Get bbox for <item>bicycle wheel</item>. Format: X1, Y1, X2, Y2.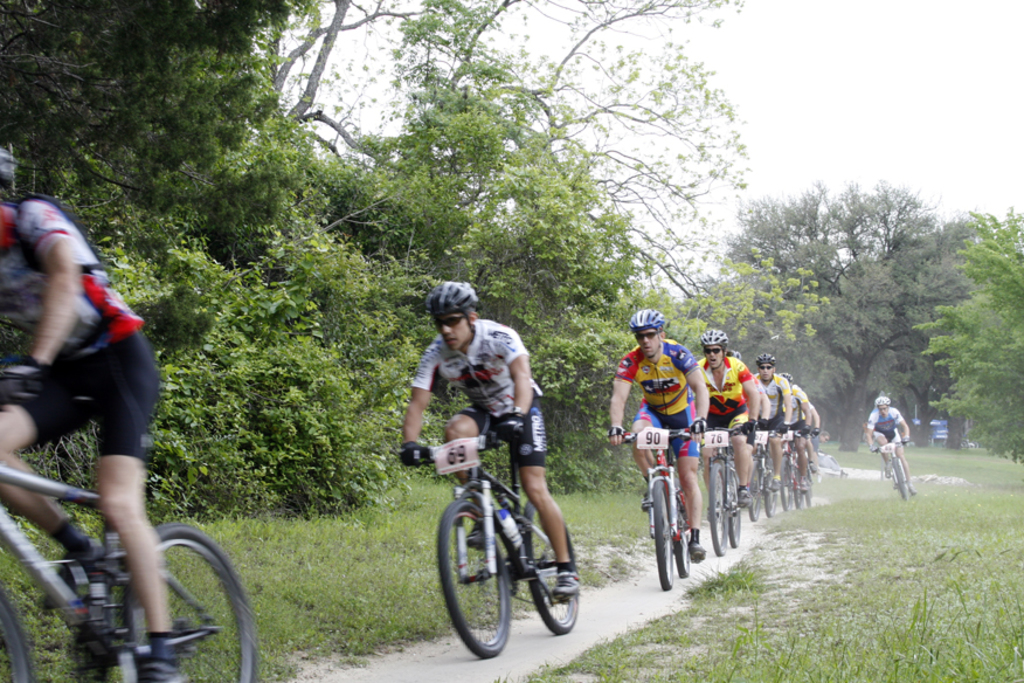
671, 472, 691, 580.
